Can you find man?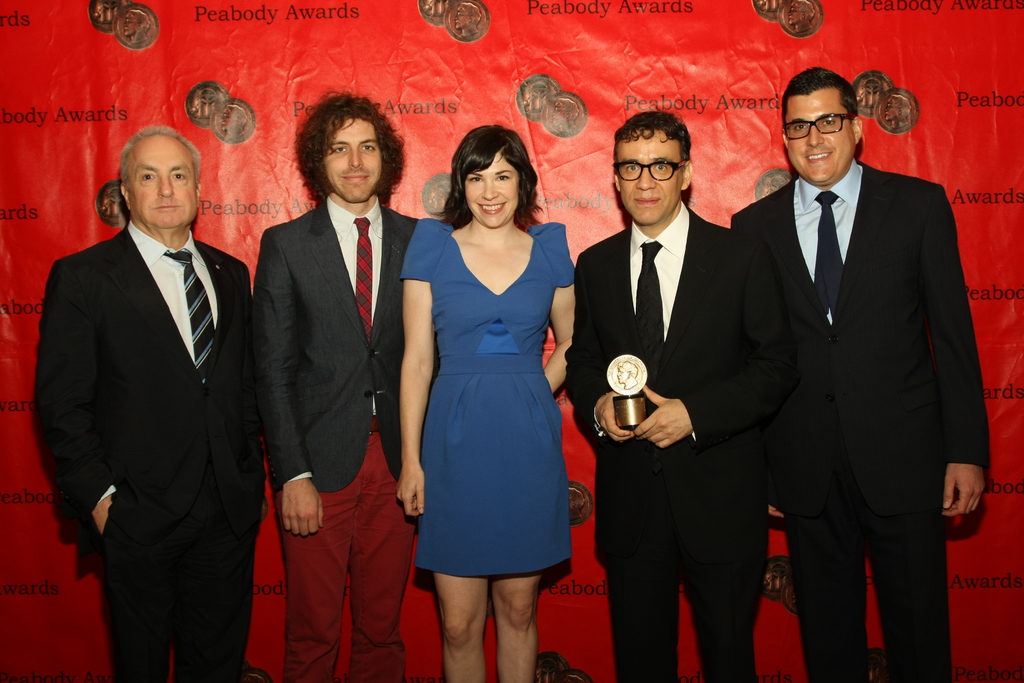
Yes, bounding box: detection(729, 65, 989, 682).
